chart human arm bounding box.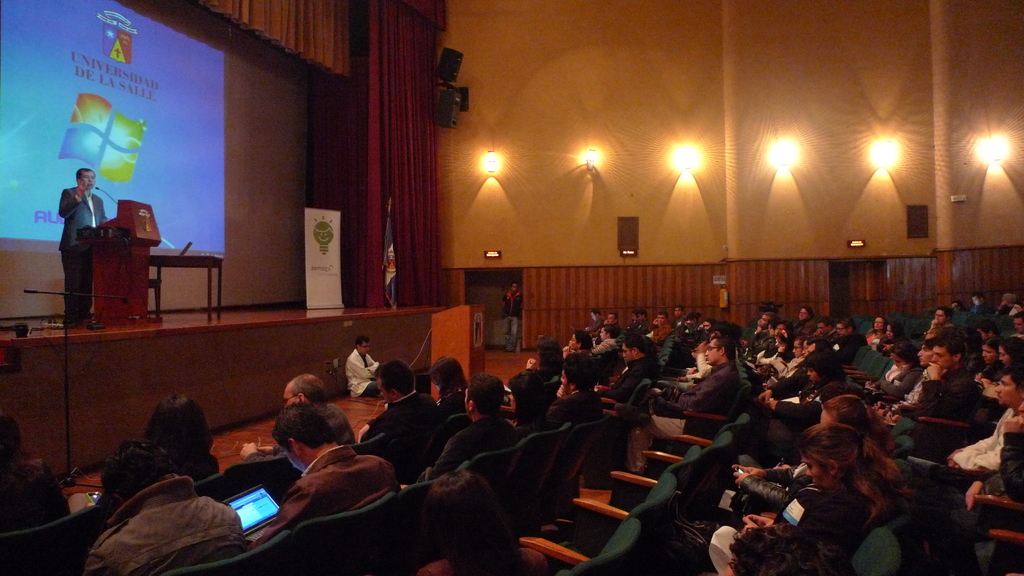
Charted: (584, 320, 602, 335).
